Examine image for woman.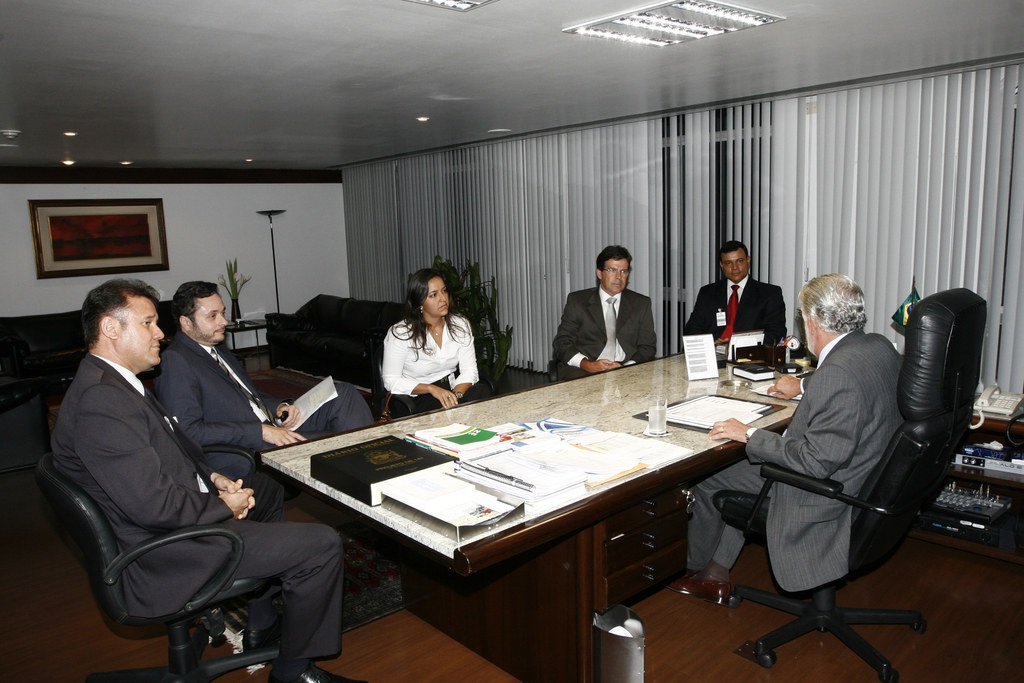
Examination result: bbox(364, 272, 492, 422).
